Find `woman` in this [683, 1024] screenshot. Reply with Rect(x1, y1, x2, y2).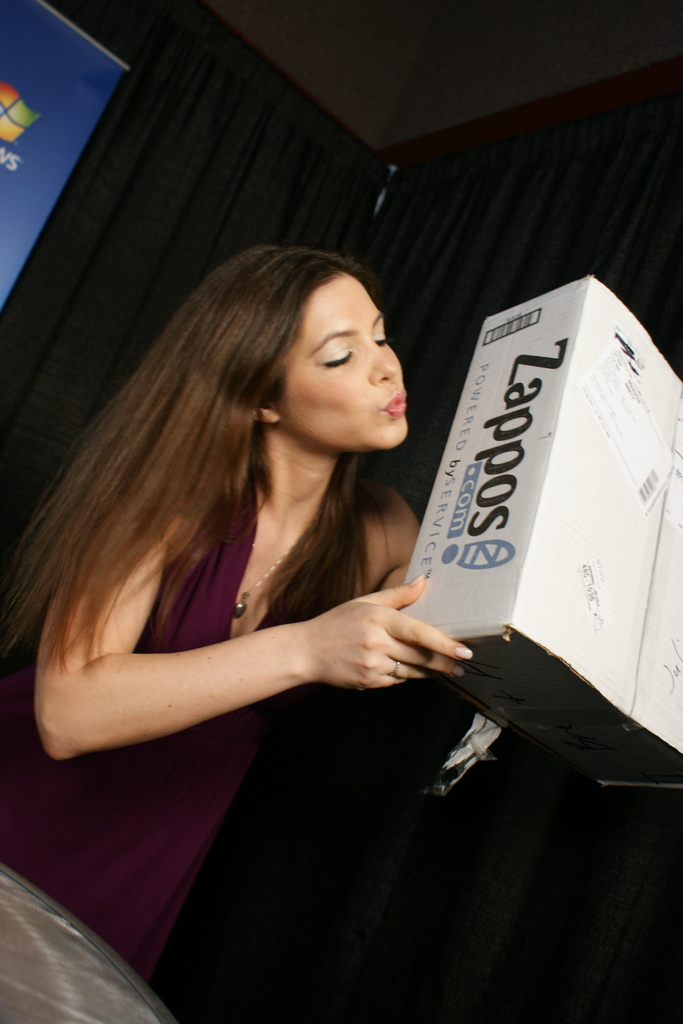
Rect(27, 214, 488, 937).
